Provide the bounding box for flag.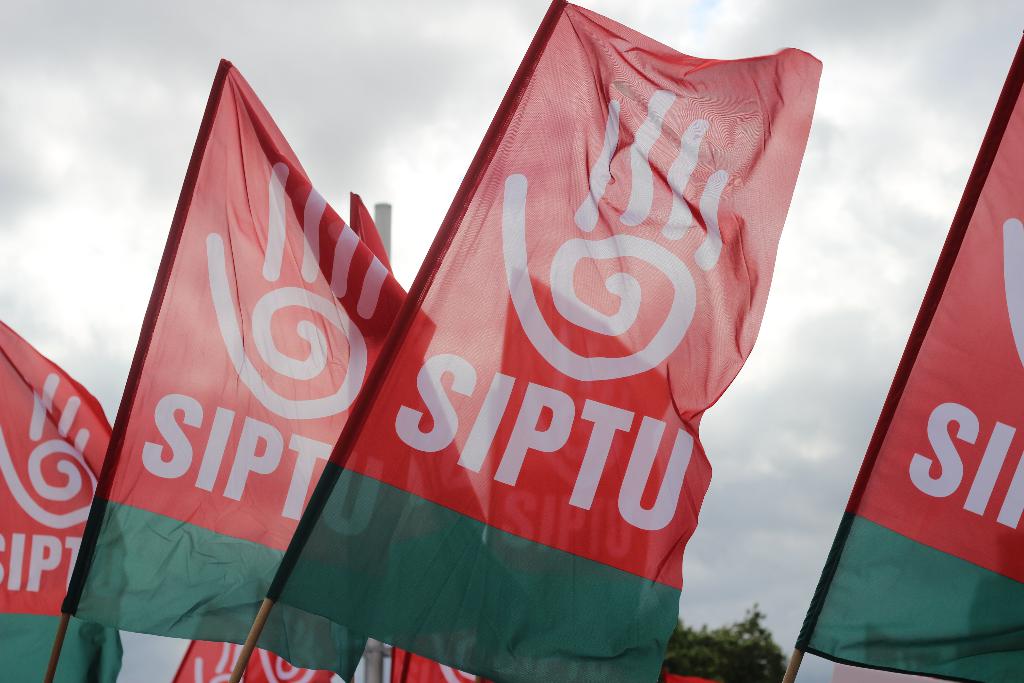
region(49, 55, 433, 680).
